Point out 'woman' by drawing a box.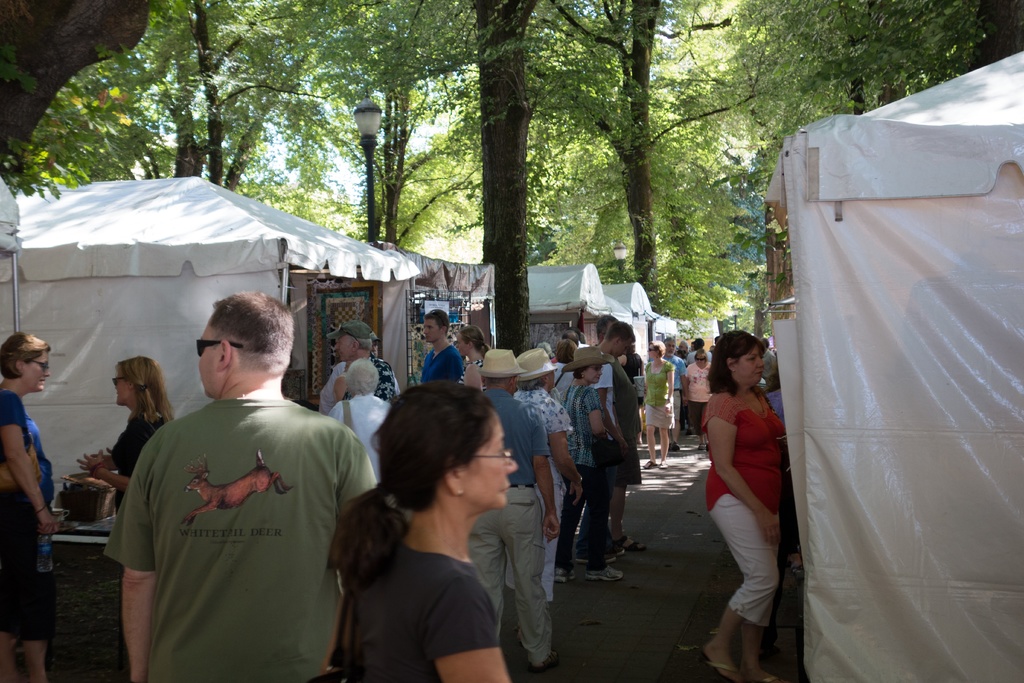
[left=77, top=360, right=175, bottom=502].
